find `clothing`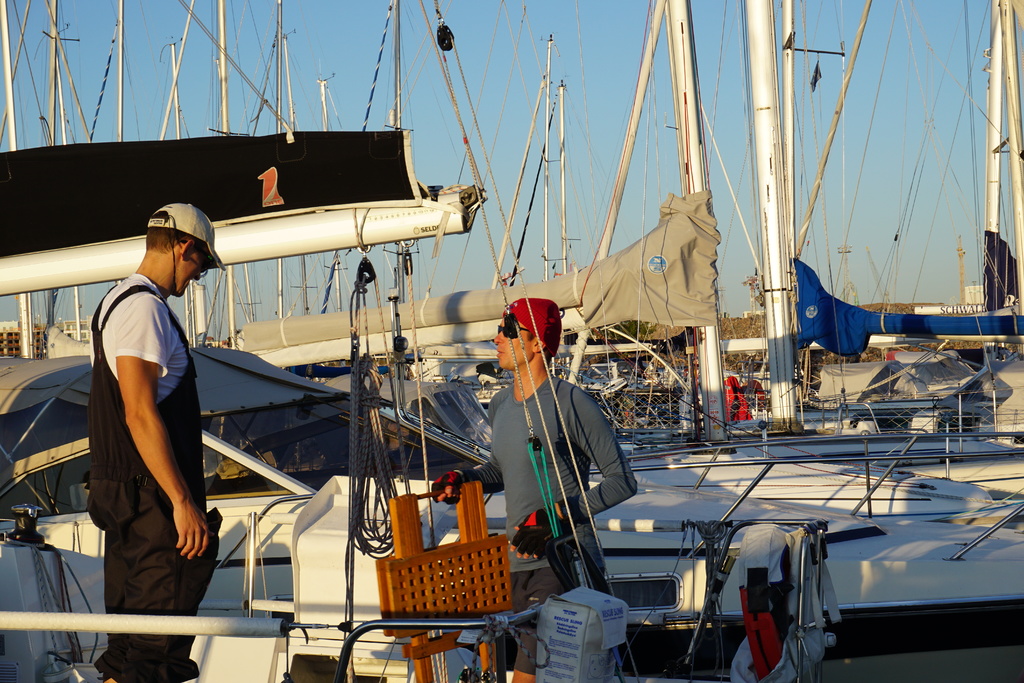
(81,276,223,682)
